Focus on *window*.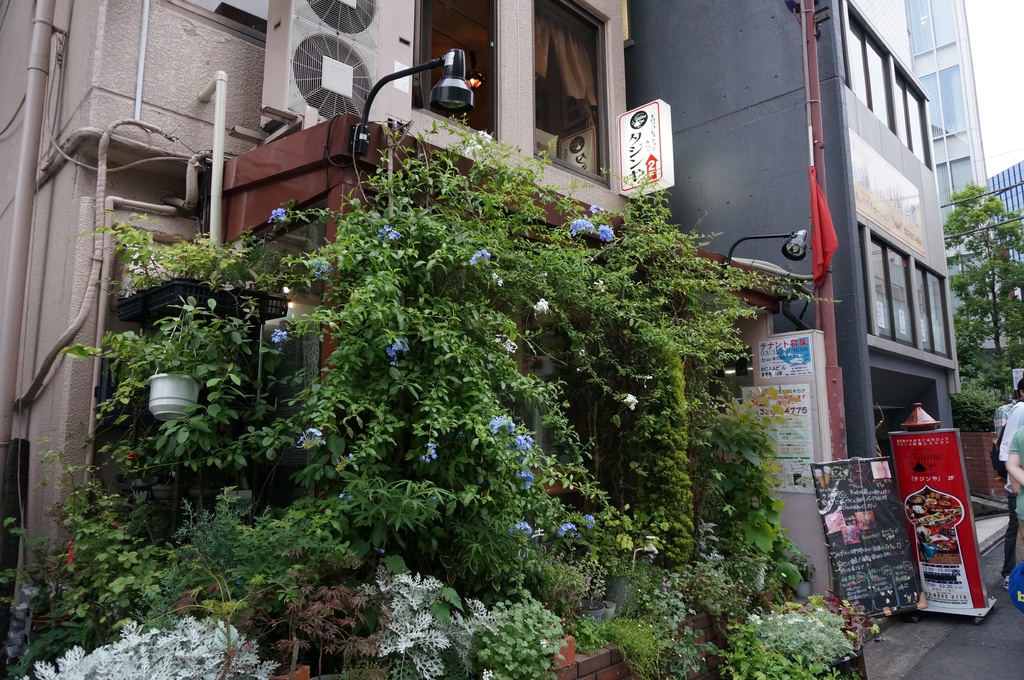
Focused at bbox(532, 0, 610, 184).
